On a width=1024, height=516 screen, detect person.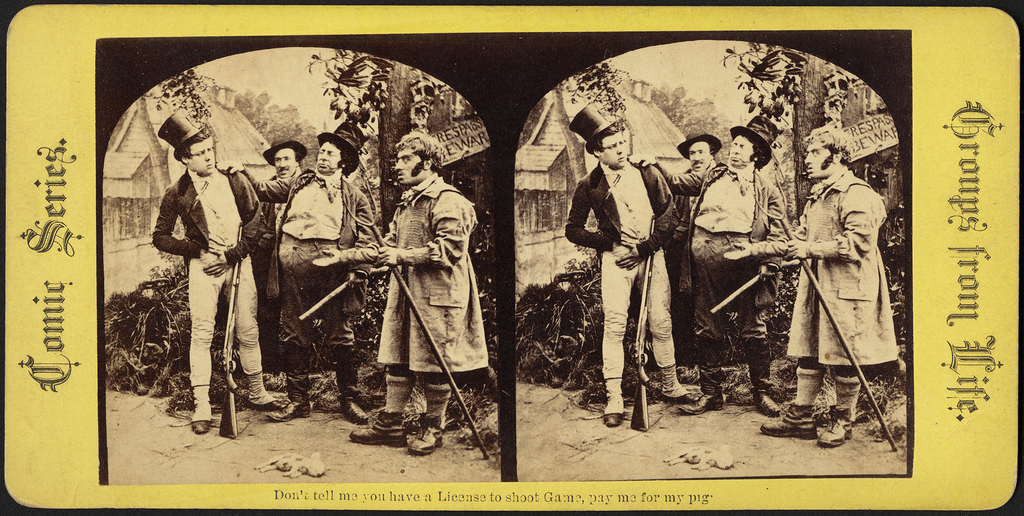
detection(258, 137, 307, 341).
